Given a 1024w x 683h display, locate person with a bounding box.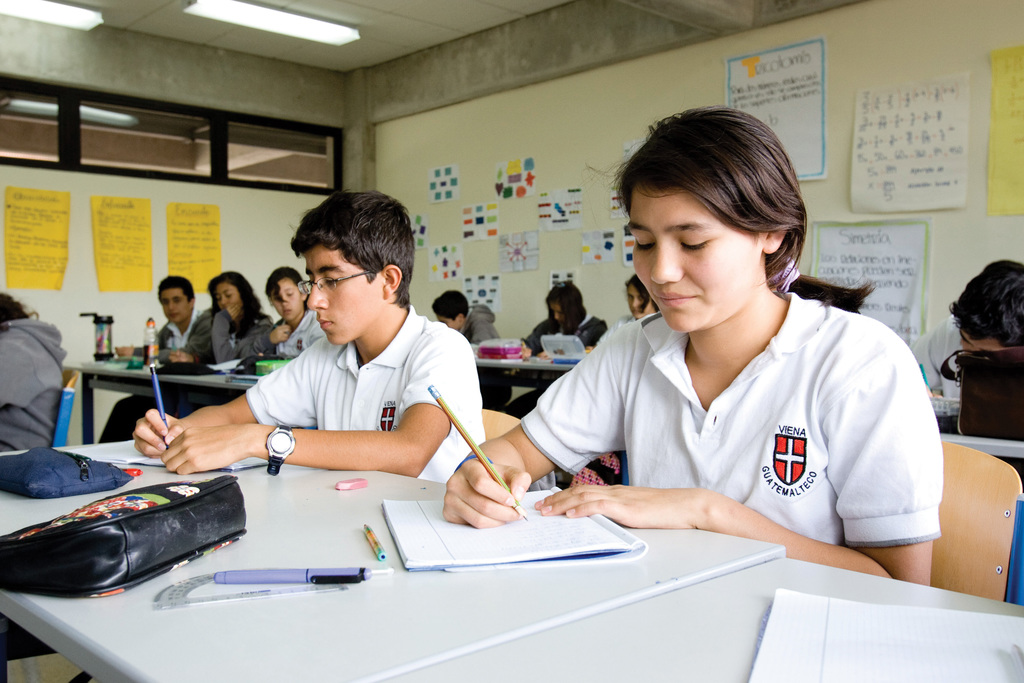
Located: bbox=(441, 99, 953, 591).
